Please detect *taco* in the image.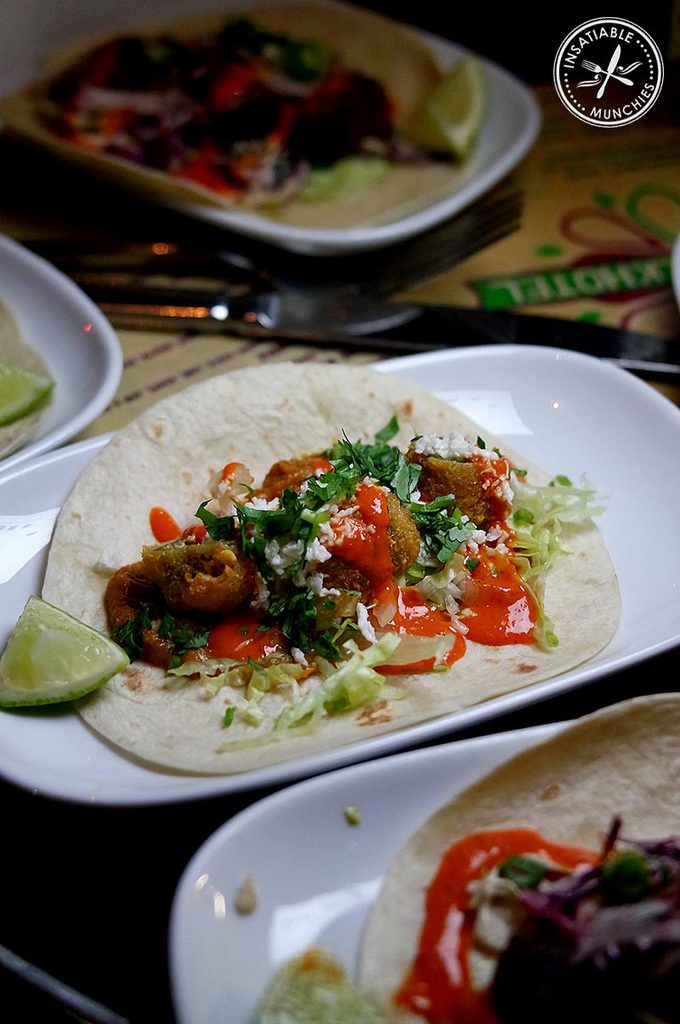
[42,361,624,777].
